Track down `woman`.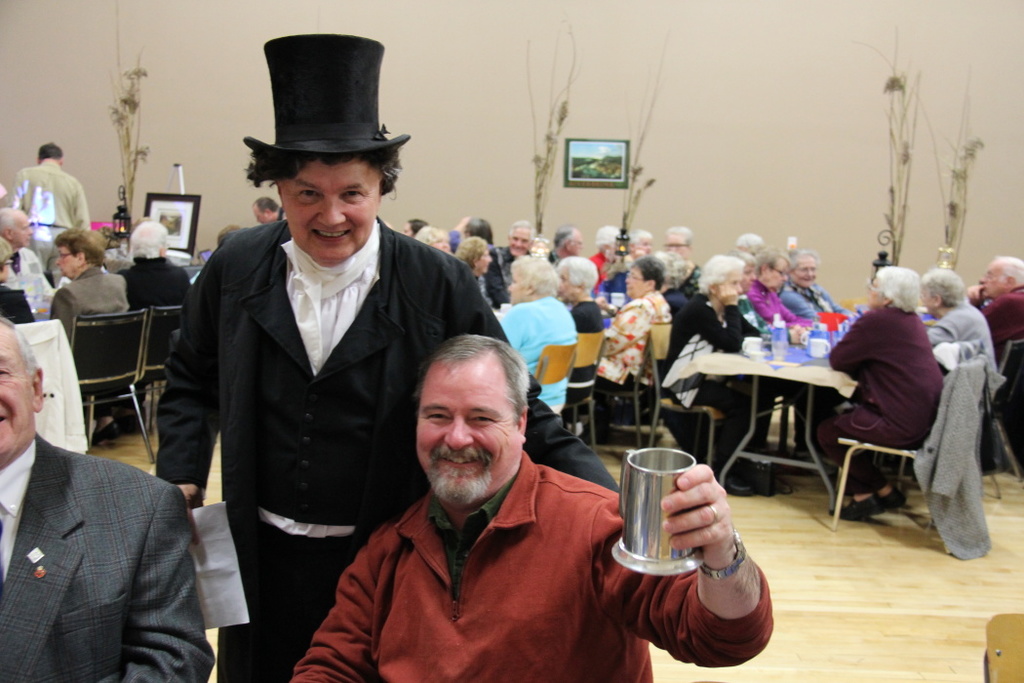
Tracked to <box>550,259,601,437</box>.
